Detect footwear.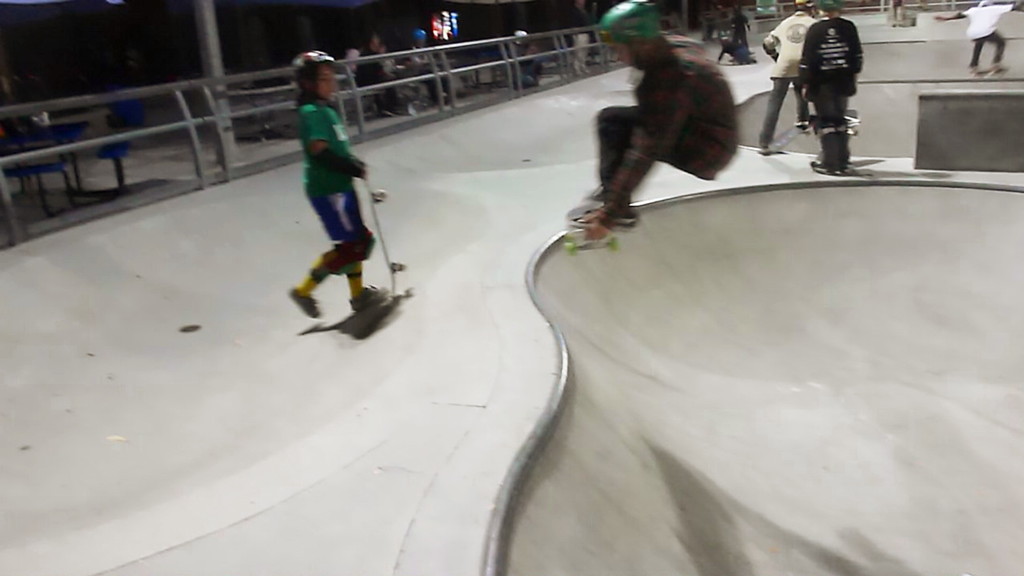
Detected at Rect(578, 209, 636, 234).
